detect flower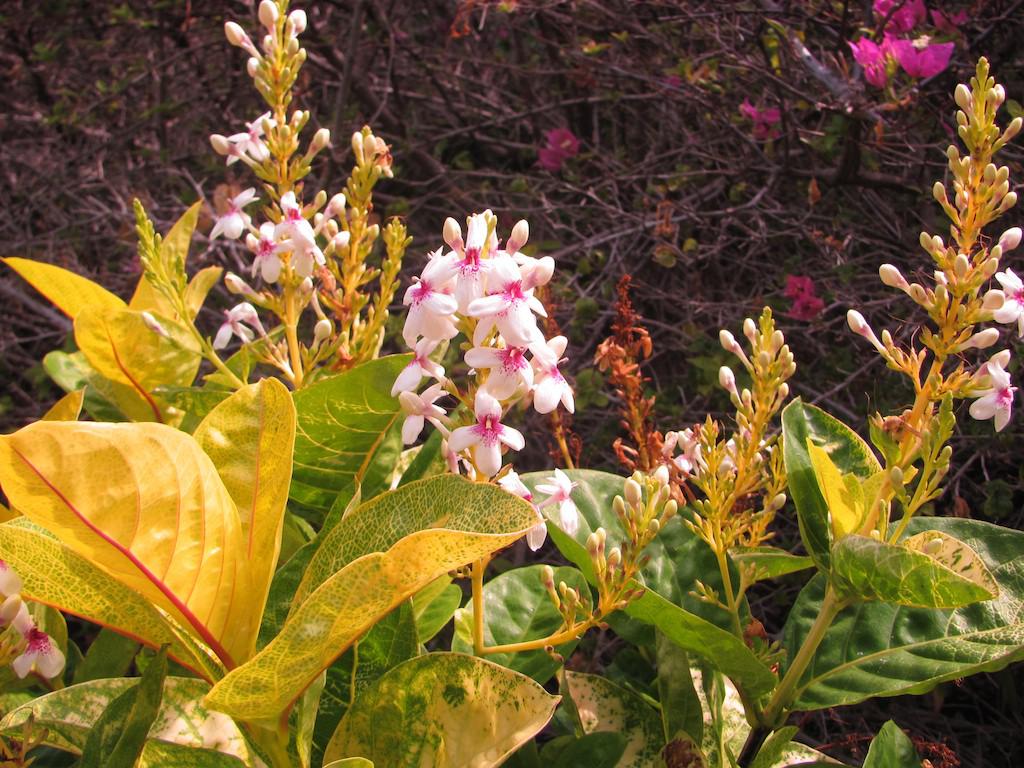
[537, 464, 581, 537]
